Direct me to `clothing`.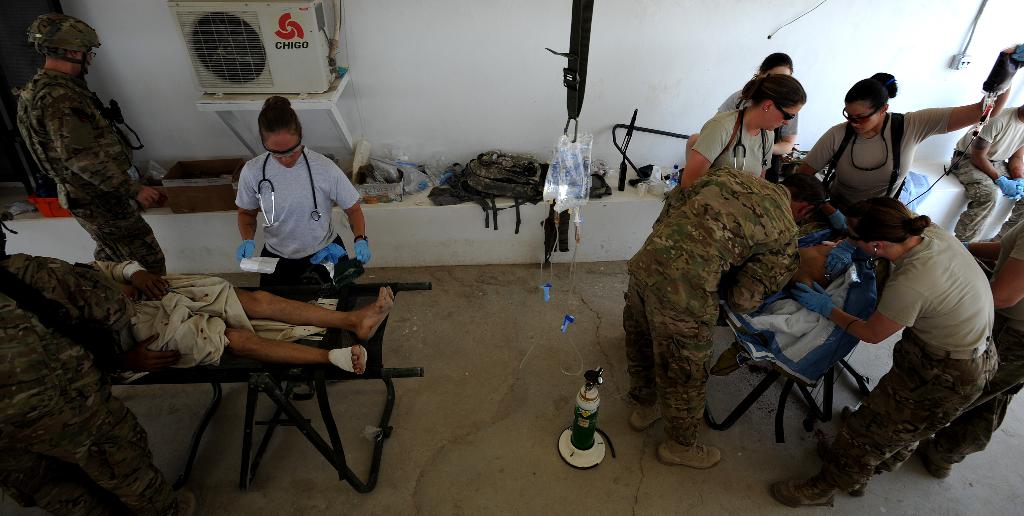
Direction: [804,107,952,207].
